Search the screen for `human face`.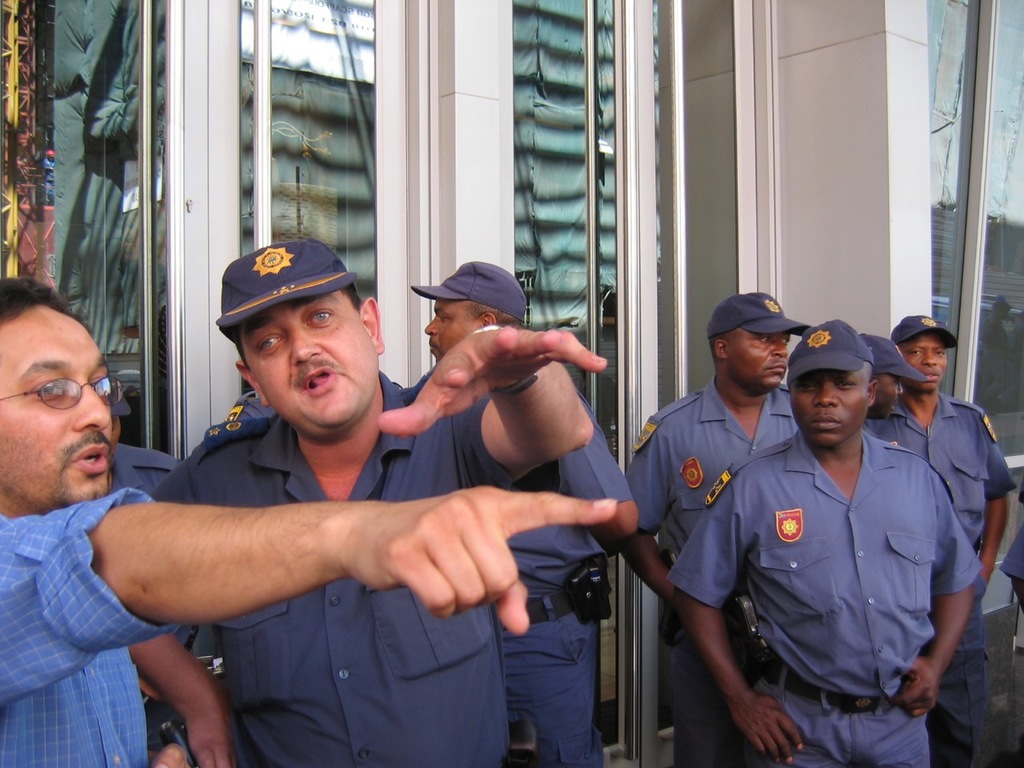
Found at BBox(423, 299, 477, 363).
